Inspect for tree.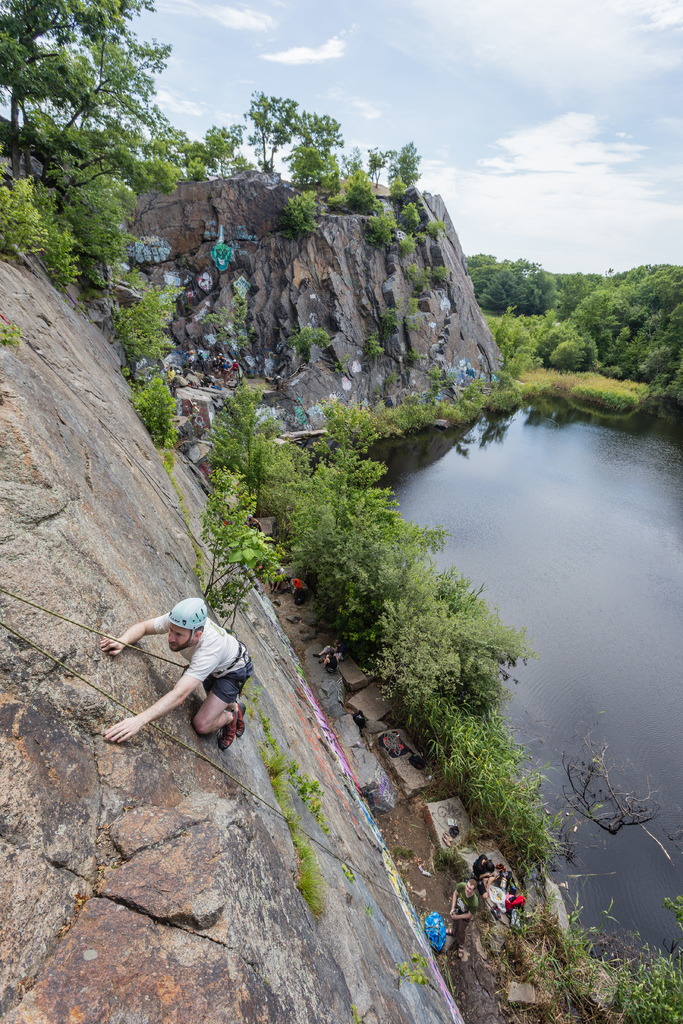
Inspection: left=458, top=245, right=568, bottom=314.
